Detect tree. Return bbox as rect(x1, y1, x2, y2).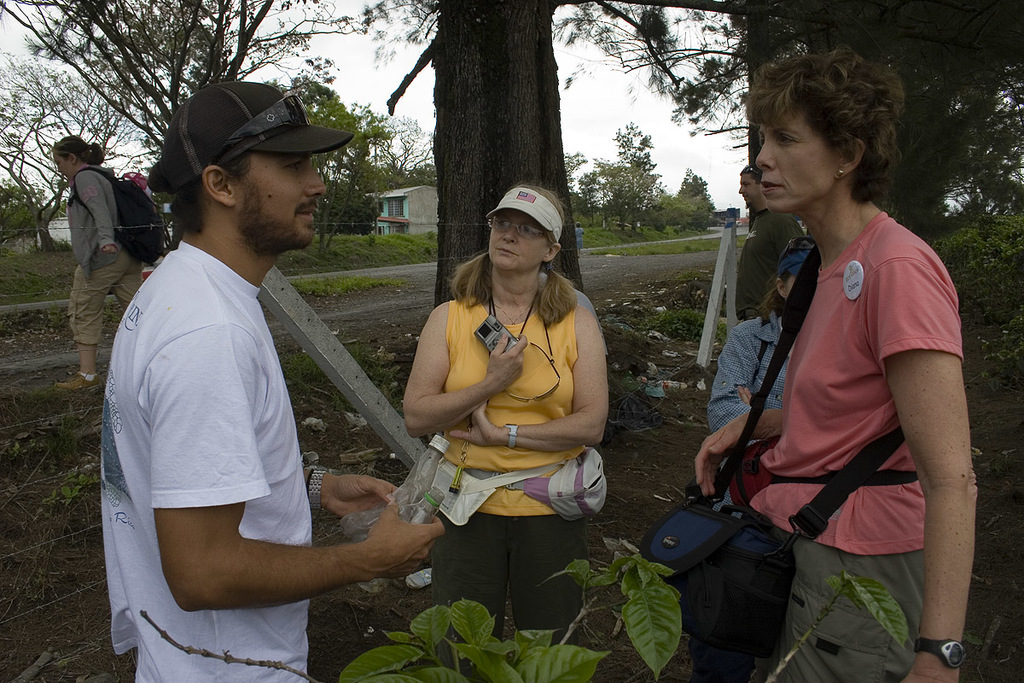
rect(0, 51, 160, 251).
